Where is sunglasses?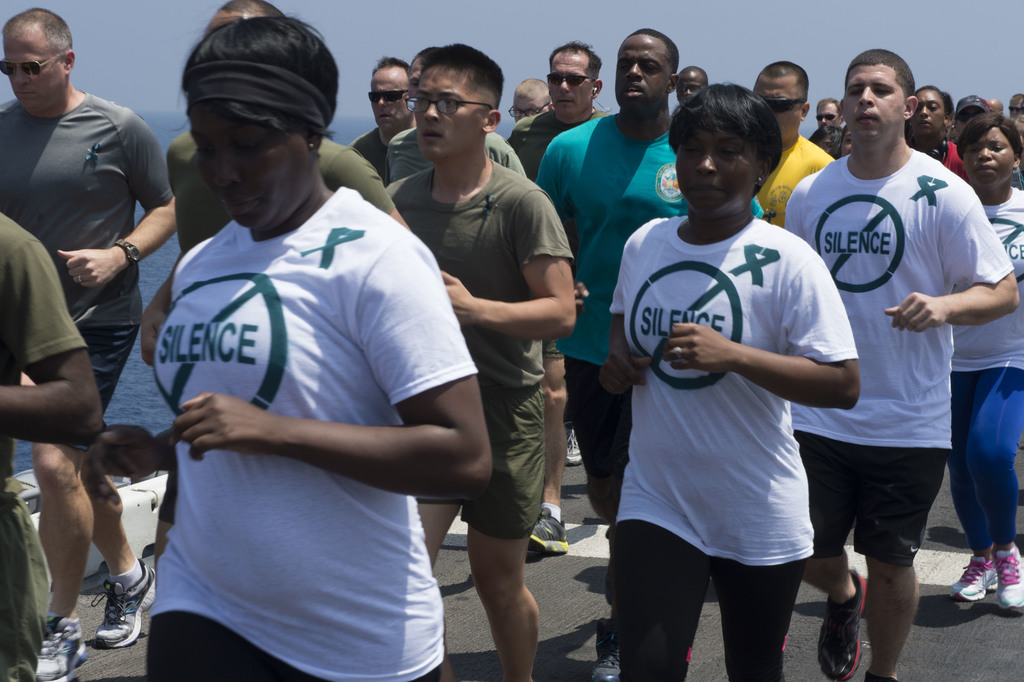
<box>369,88,408,97</box>.
